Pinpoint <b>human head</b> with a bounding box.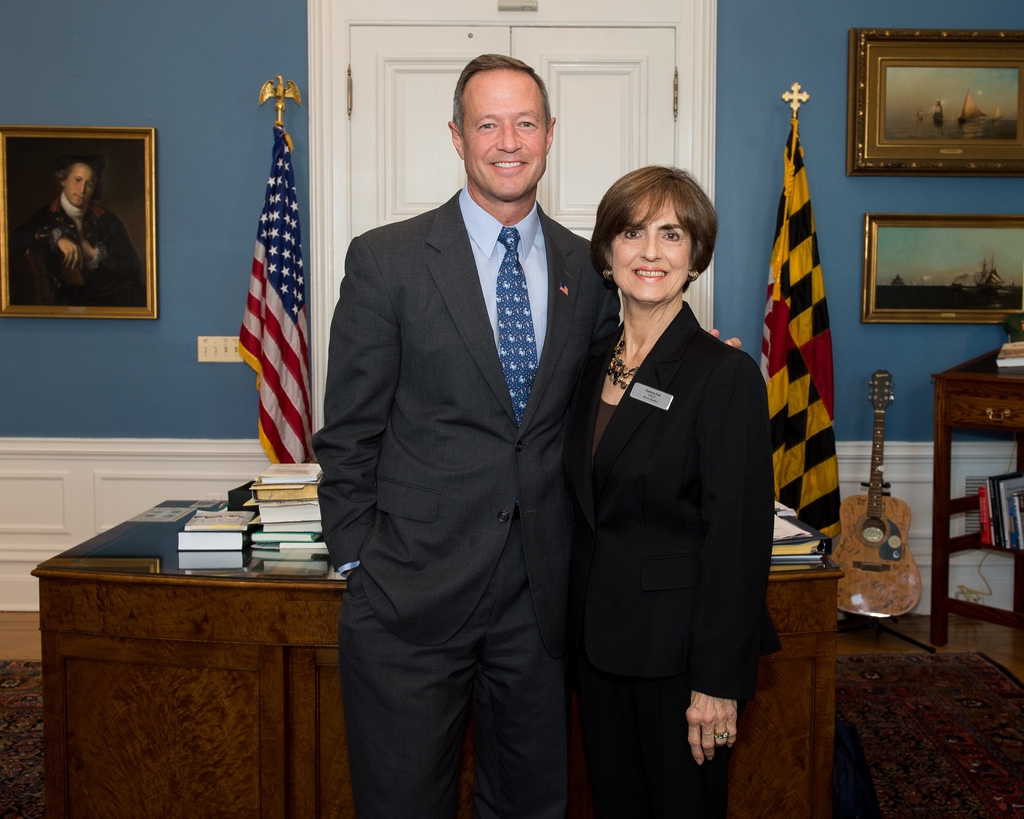
bbox=[447, 52, 557, 205].
